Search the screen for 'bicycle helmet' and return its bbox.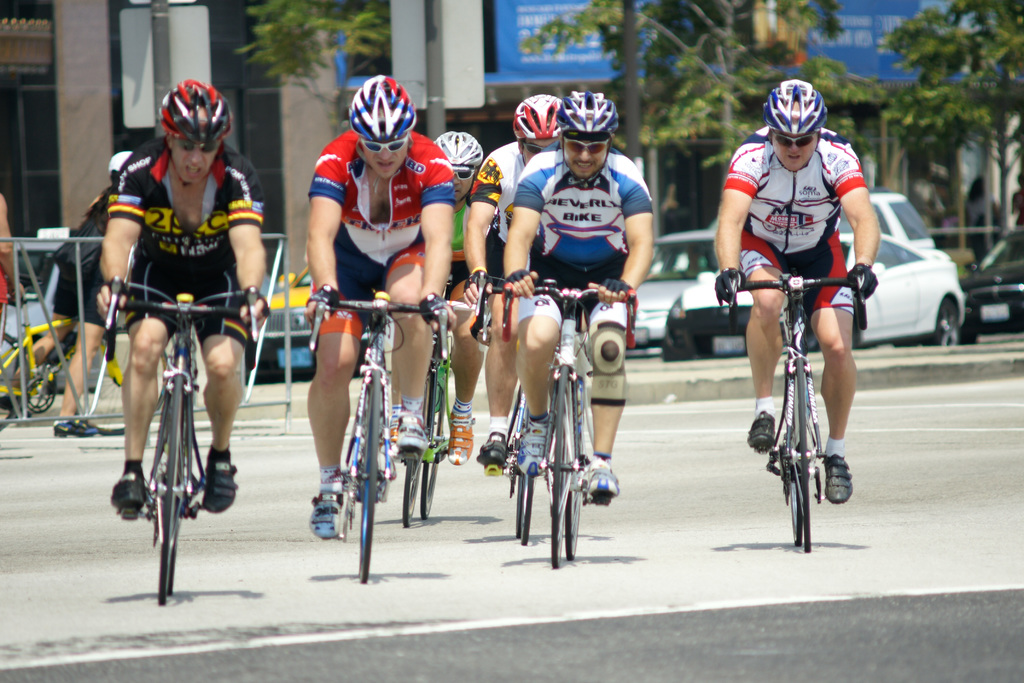
Found: <bbox>508, 92, 568, 138</bbox>.
